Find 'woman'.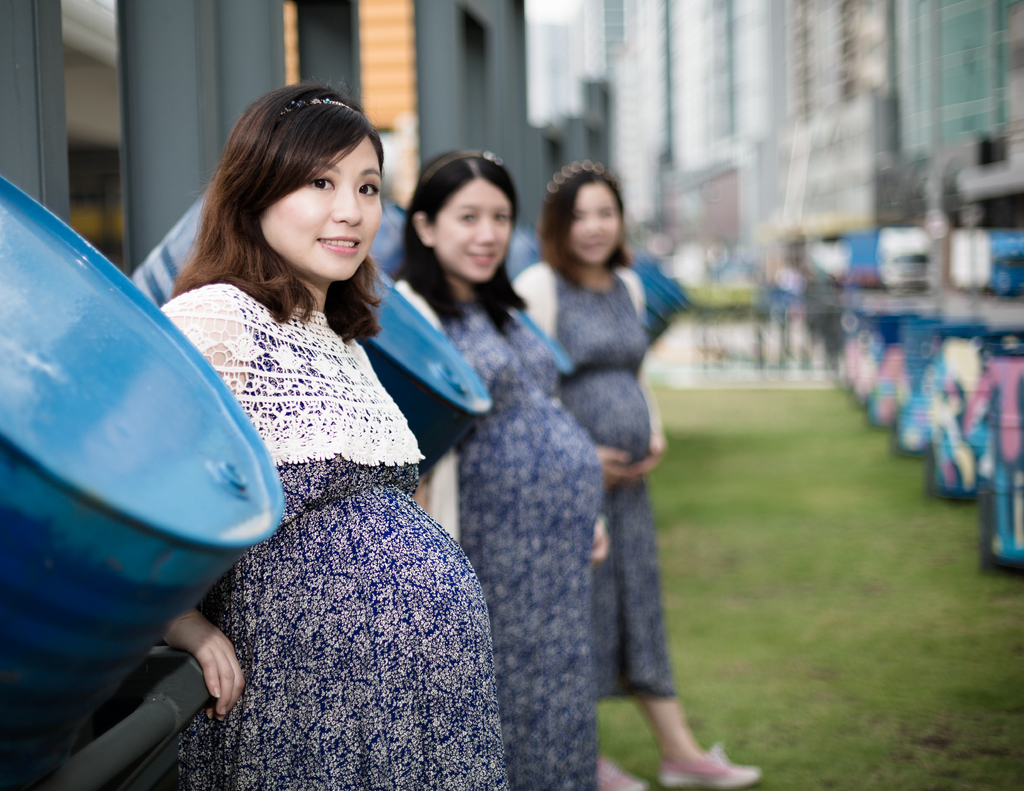
pyautogui.locateOnScreen(144, 90, 486, 779).
